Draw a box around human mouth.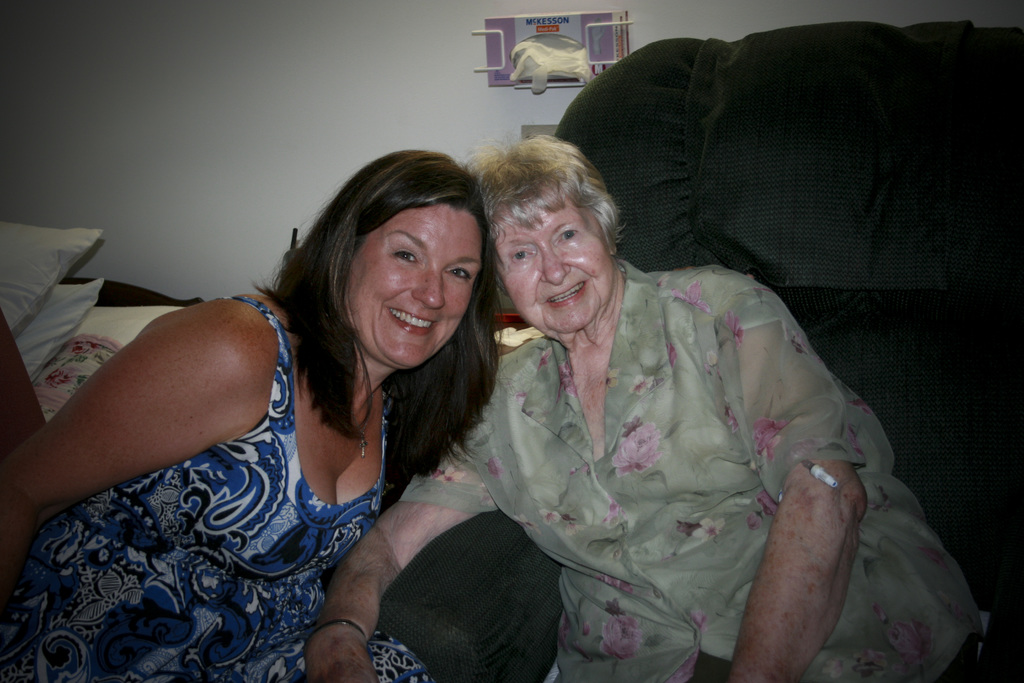
543:279:593:311.
